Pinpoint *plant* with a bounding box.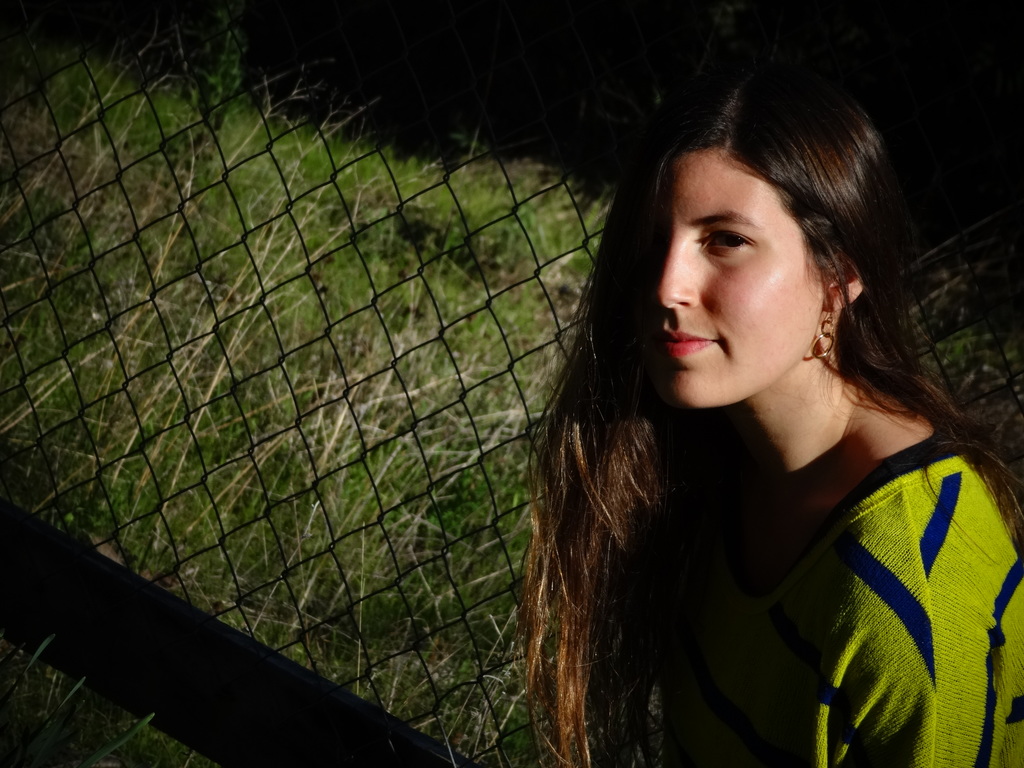
(3, 0, 618, 767).
